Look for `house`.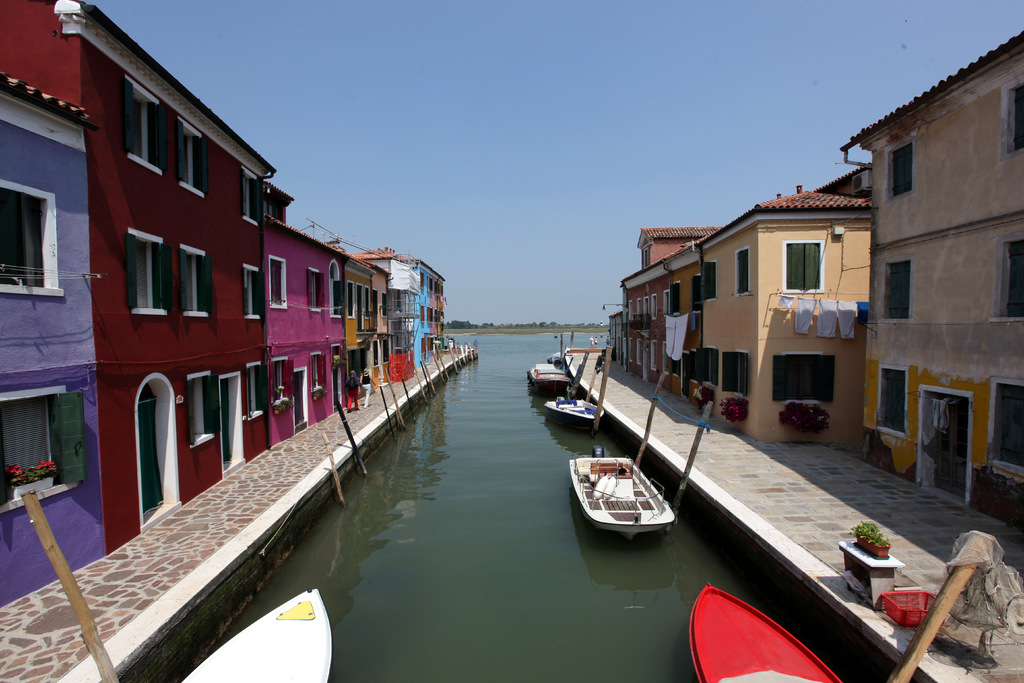
Found: <bbox>415, 250, 449, 370</bbox>.
